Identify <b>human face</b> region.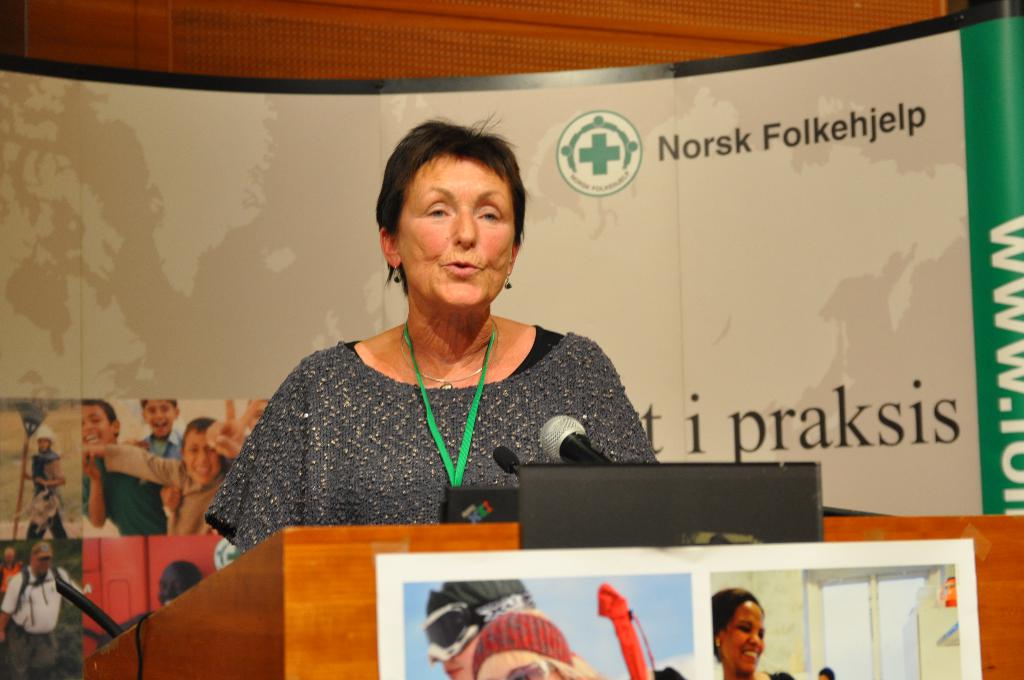
Region: (480,649,561,679).
